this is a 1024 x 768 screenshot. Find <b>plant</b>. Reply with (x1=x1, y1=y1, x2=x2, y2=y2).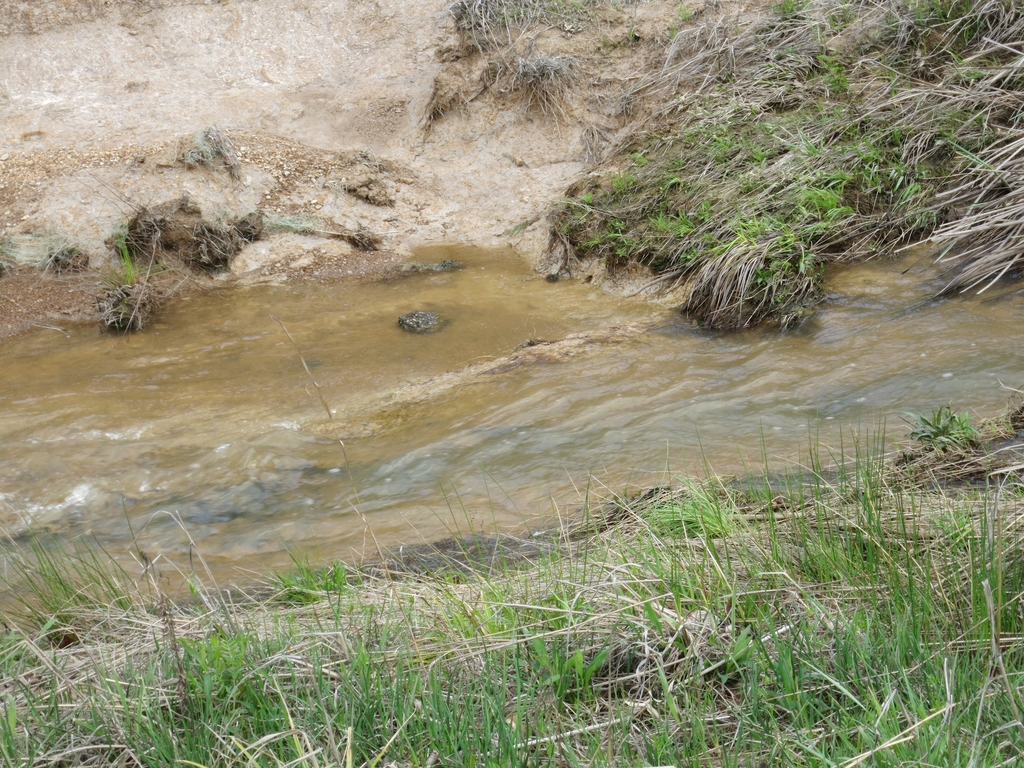
(x1=615, y1=0, x2=620, y2=14).
